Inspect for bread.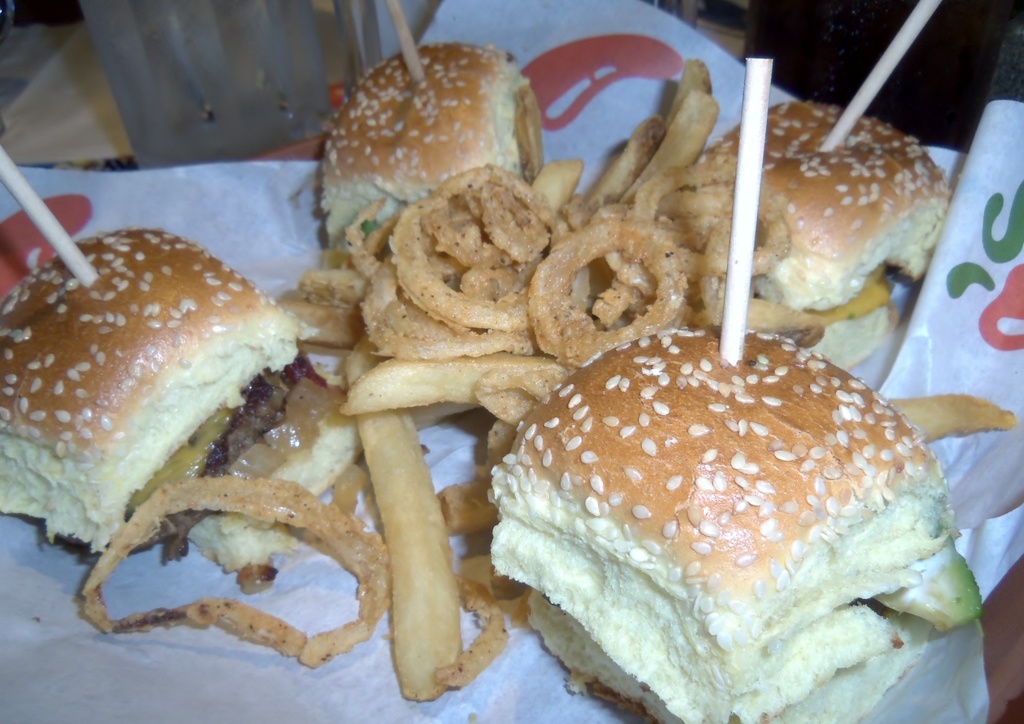
Inspection: l=483, t=326, r=957, b=723.
